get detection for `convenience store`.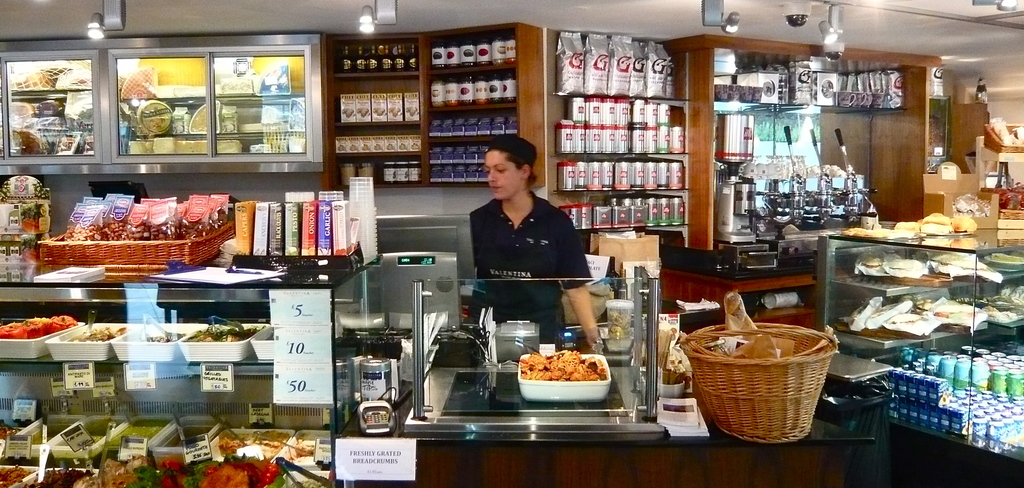
Detection: bbox(5, 0, 995, 437).
